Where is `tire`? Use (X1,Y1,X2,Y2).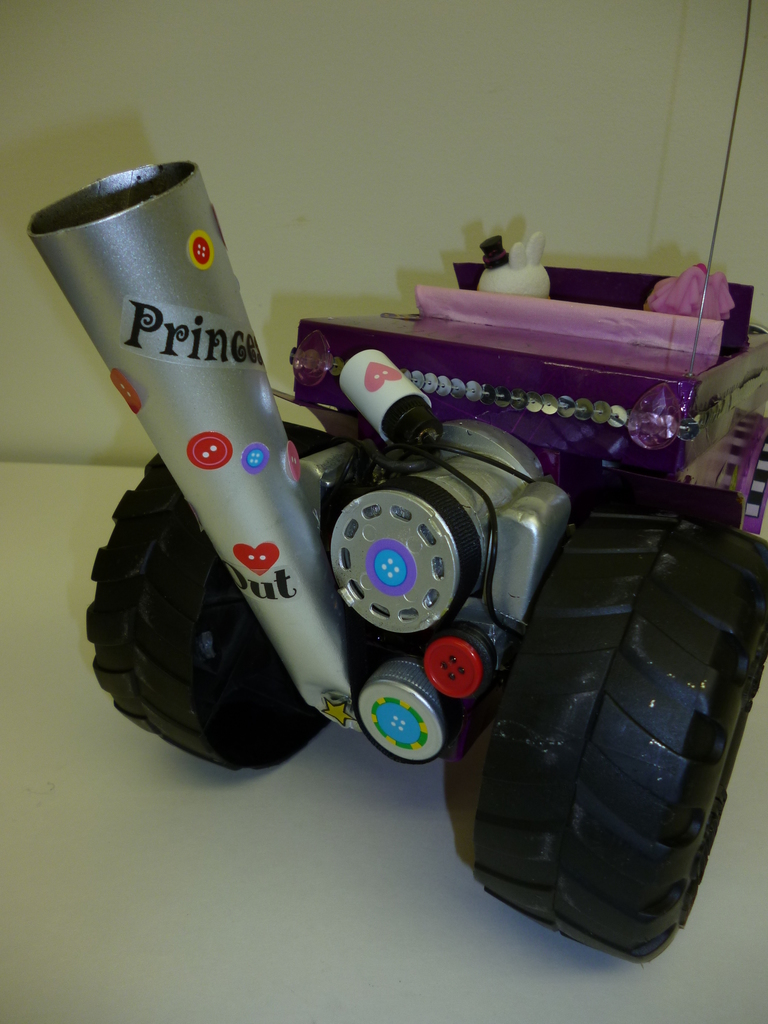
(477,486,744,963).
